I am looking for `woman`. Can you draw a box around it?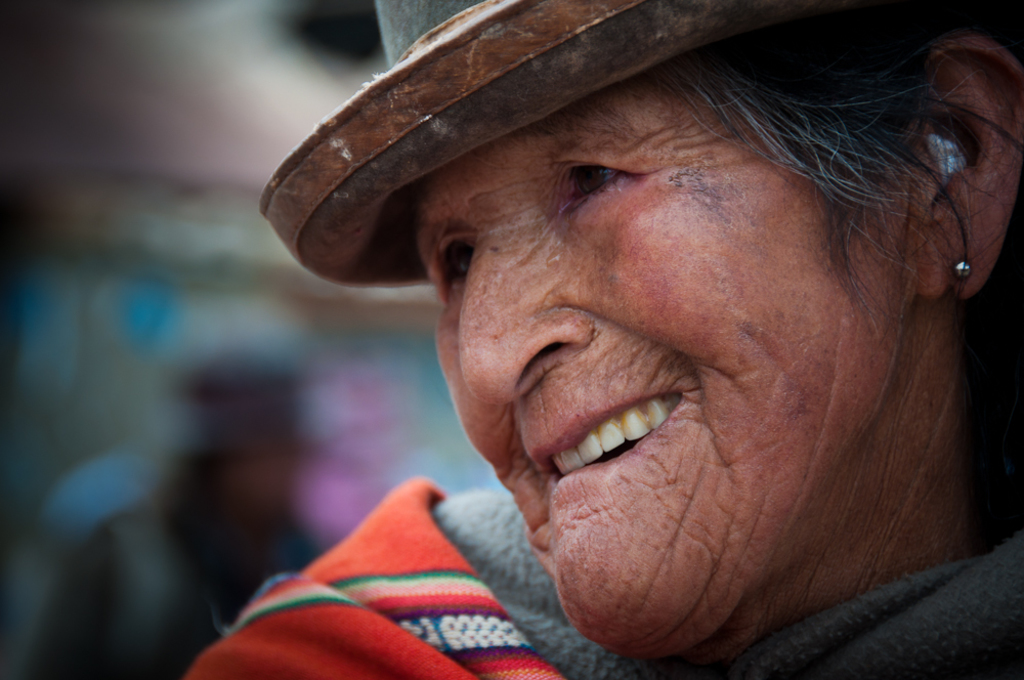
Sure, the bounding box is left=189, top=0, right=1023, bottom=679.
